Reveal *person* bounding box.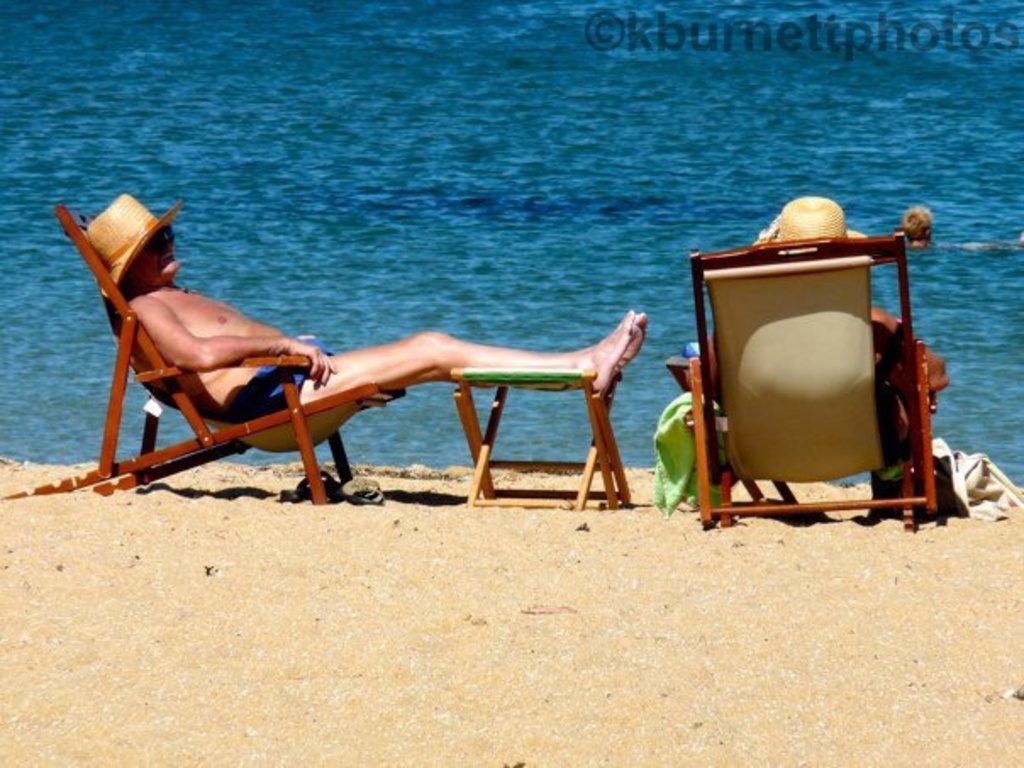
Revealed: rect(78, 197, 653, 424).
